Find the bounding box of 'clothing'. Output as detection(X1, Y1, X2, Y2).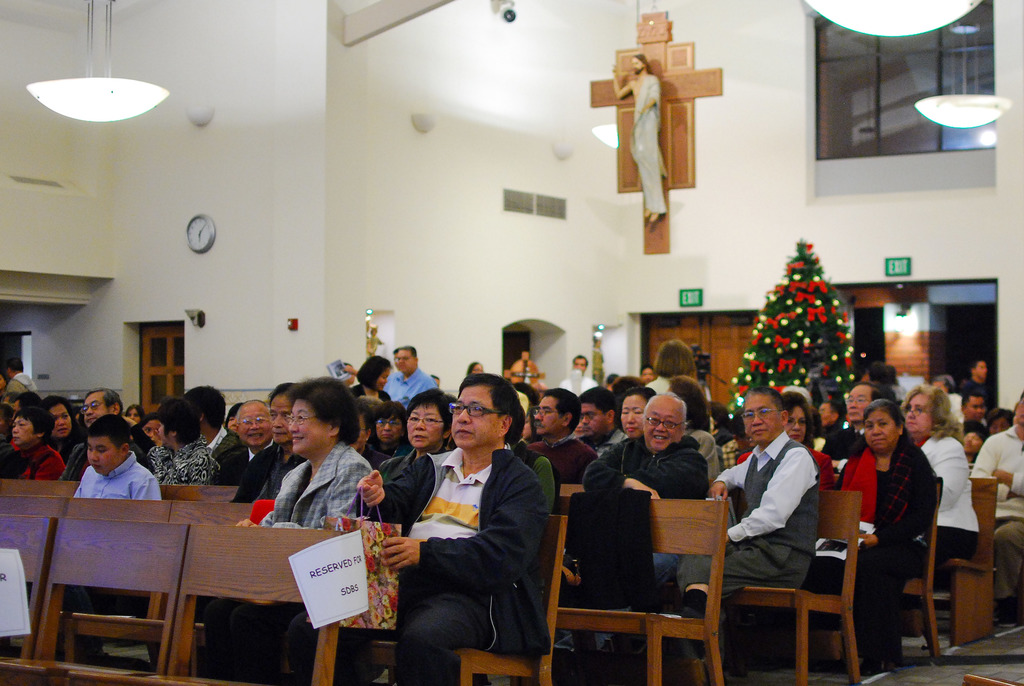
detection(218, 436, 262, 479).
